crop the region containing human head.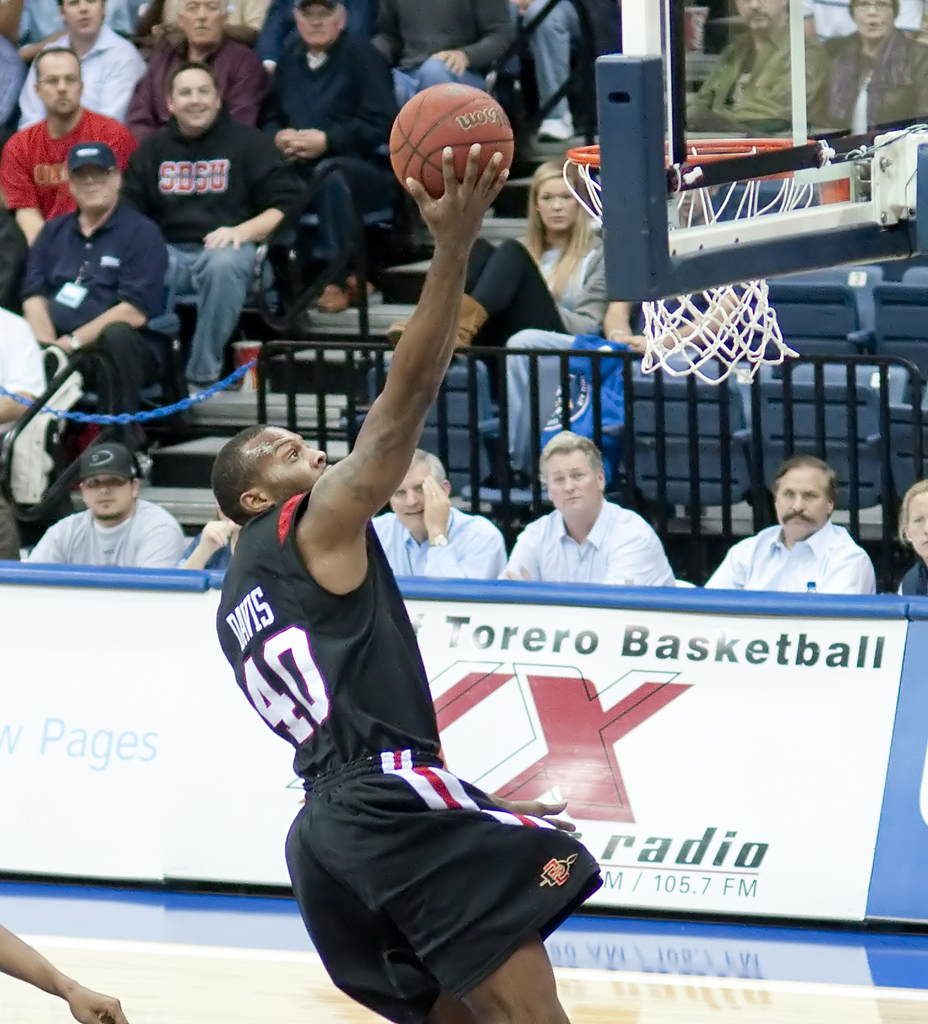
Crop region: (209,422,334,524).
